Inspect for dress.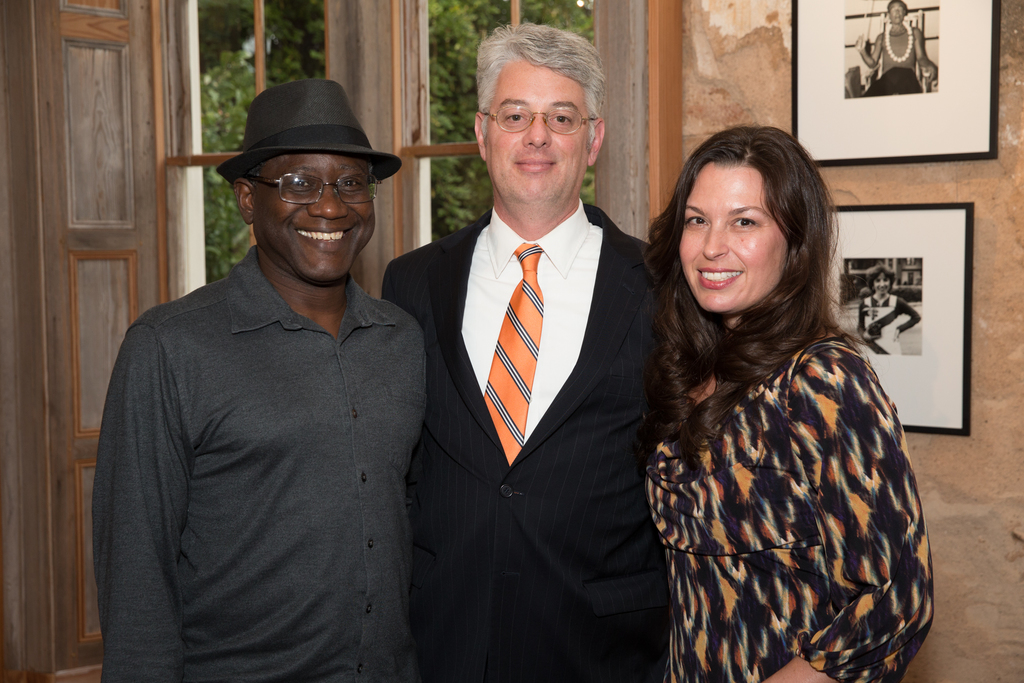
Inspection: select_region(639, 261, 945, 659).
